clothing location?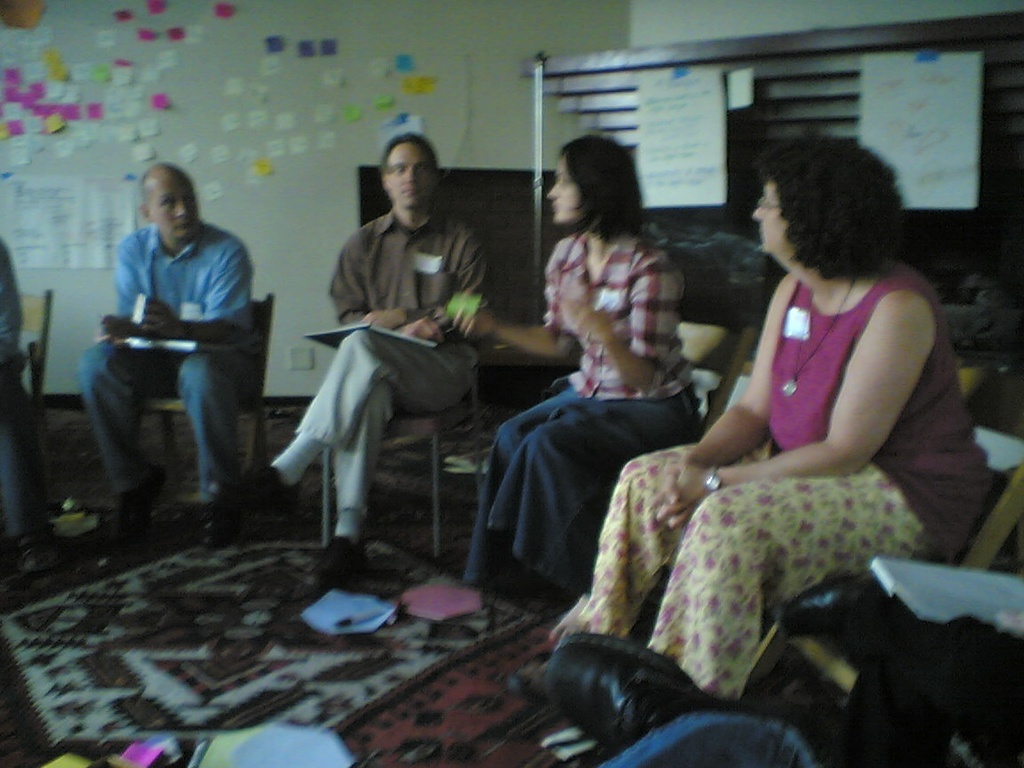
bbox(559, 263, 999, 707)
